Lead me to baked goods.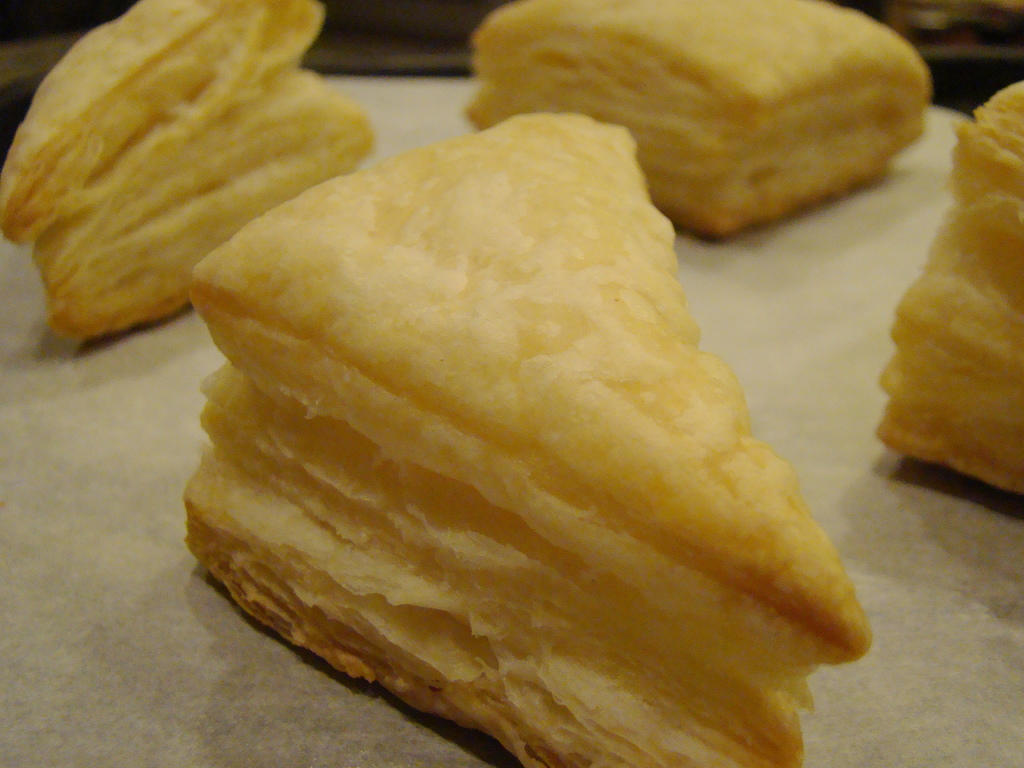
Lead to <bbox>0, 0, 375, 344</bbox>.
